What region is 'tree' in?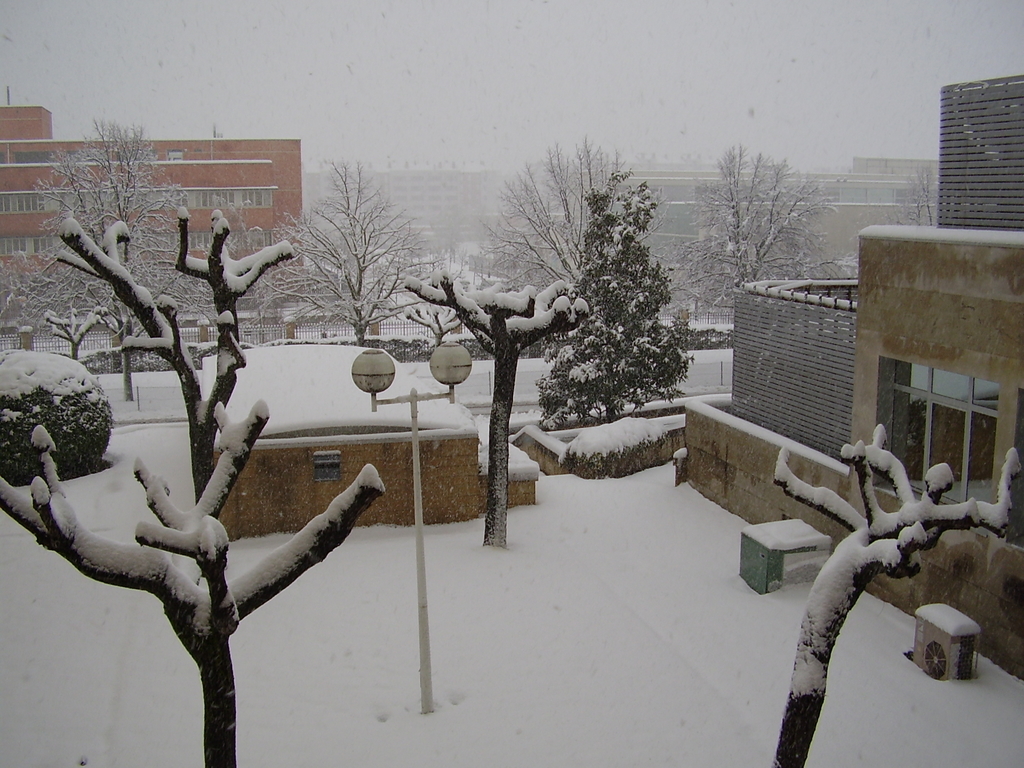
select_region(556, 158, 687, 434).
